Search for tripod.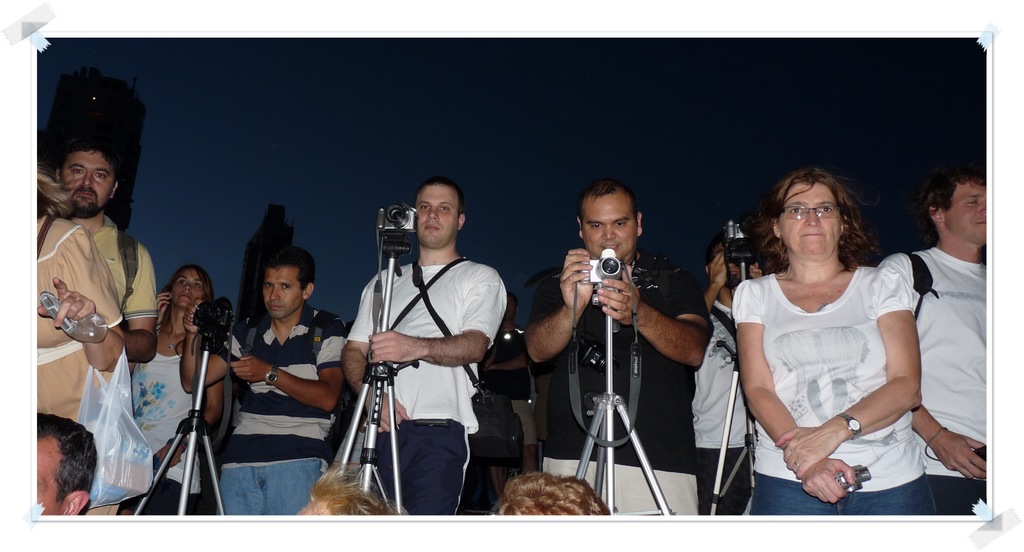
Found at 573:290:675:520.
